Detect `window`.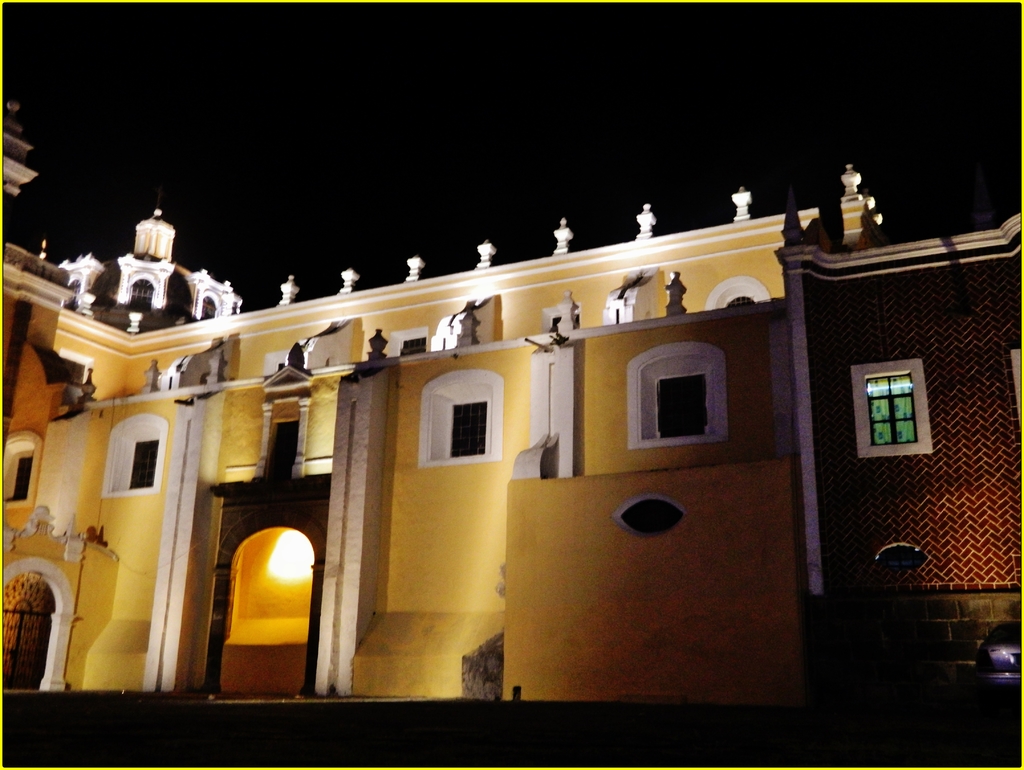
Detected at {"x1": 867, "y1": 374, "x2": 913, "y2": 454}.
